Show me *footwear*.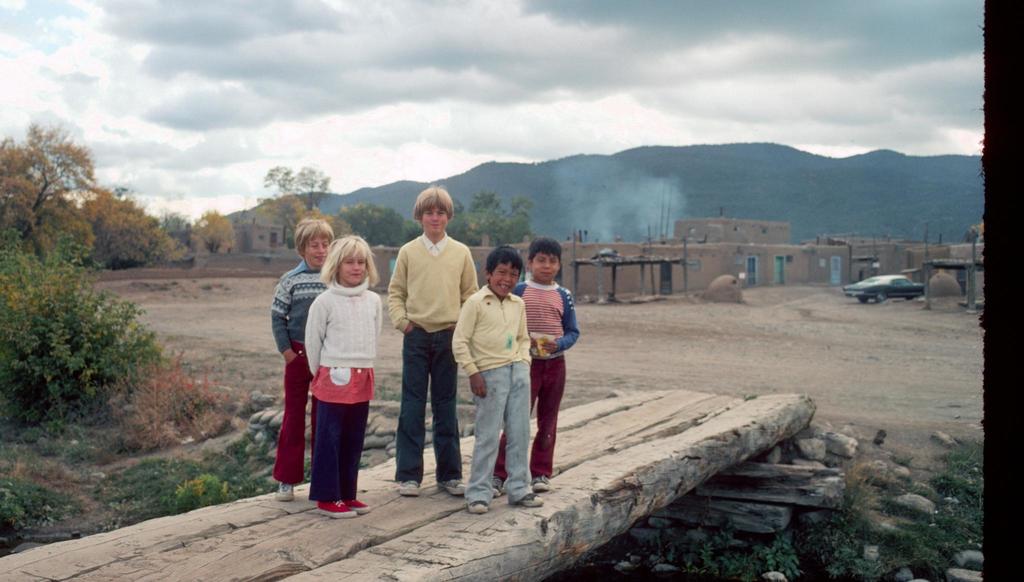
*footwear* is here: (530, 474, 550, 490).
